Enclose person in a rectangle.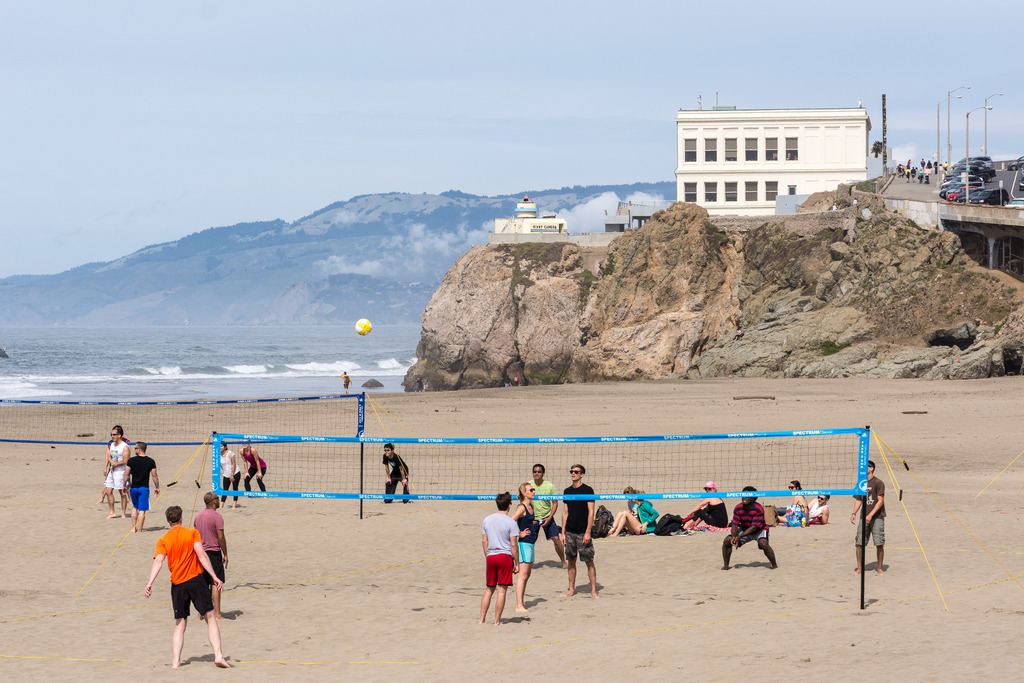
x1=564 y1=461 x2=594 y2=602.
